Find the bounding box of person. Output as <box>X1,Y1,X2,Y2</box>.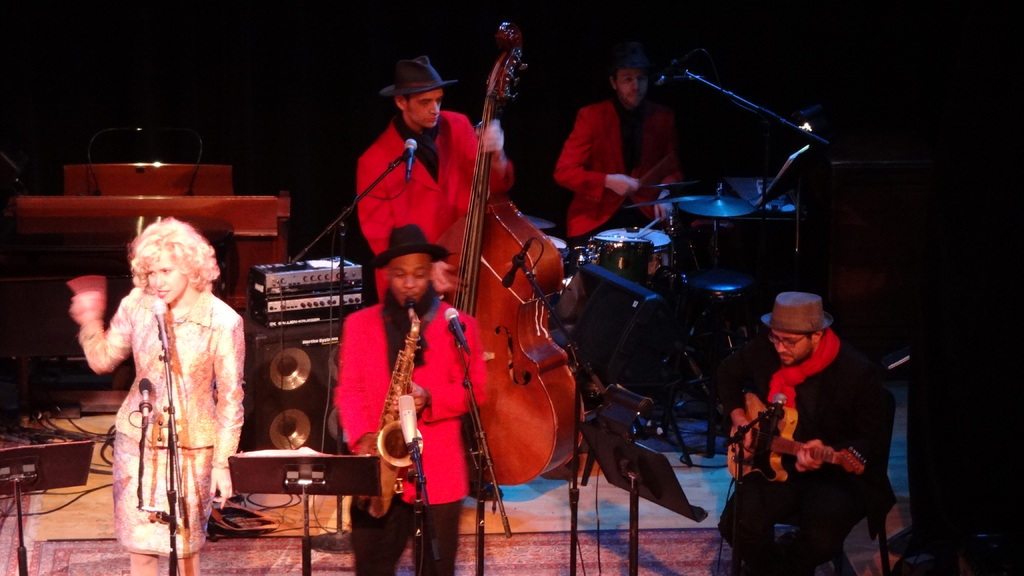
<box>64,211,246,575</box>.
